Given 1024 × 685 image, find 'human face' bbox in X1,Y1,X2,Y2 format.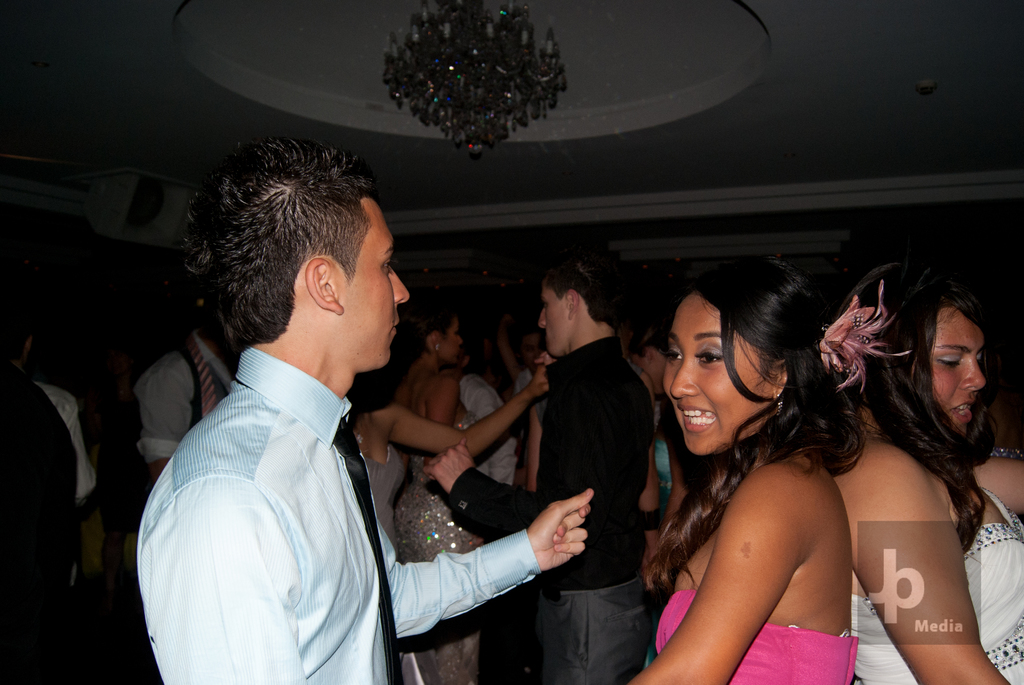
343,198,410,367.
